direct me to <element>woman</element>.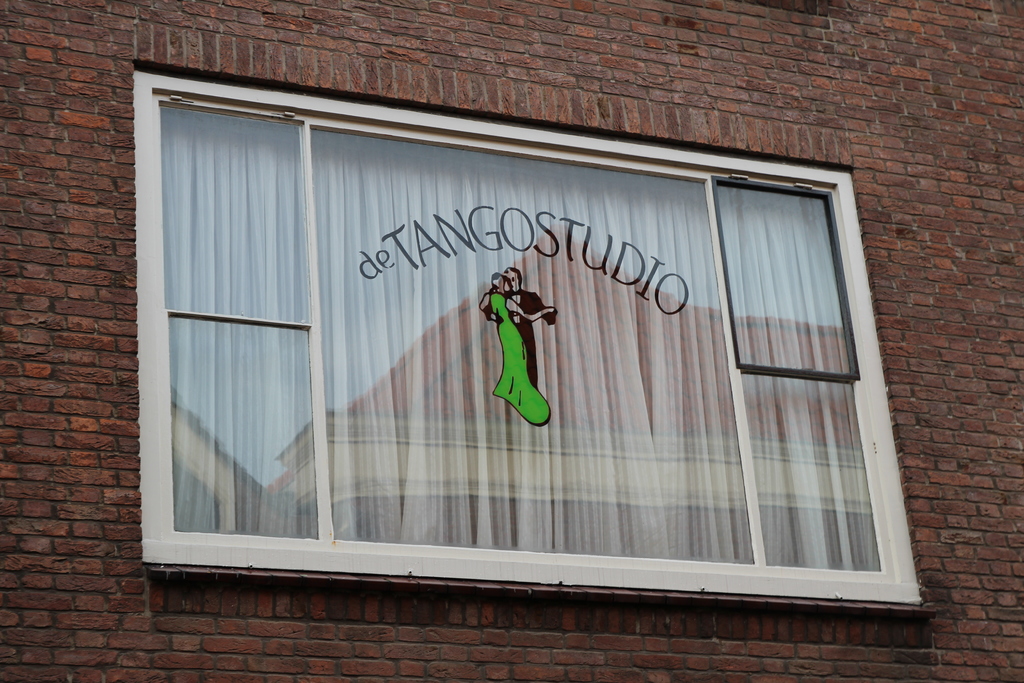
Direction: <box>474,272,552,427</box>.
